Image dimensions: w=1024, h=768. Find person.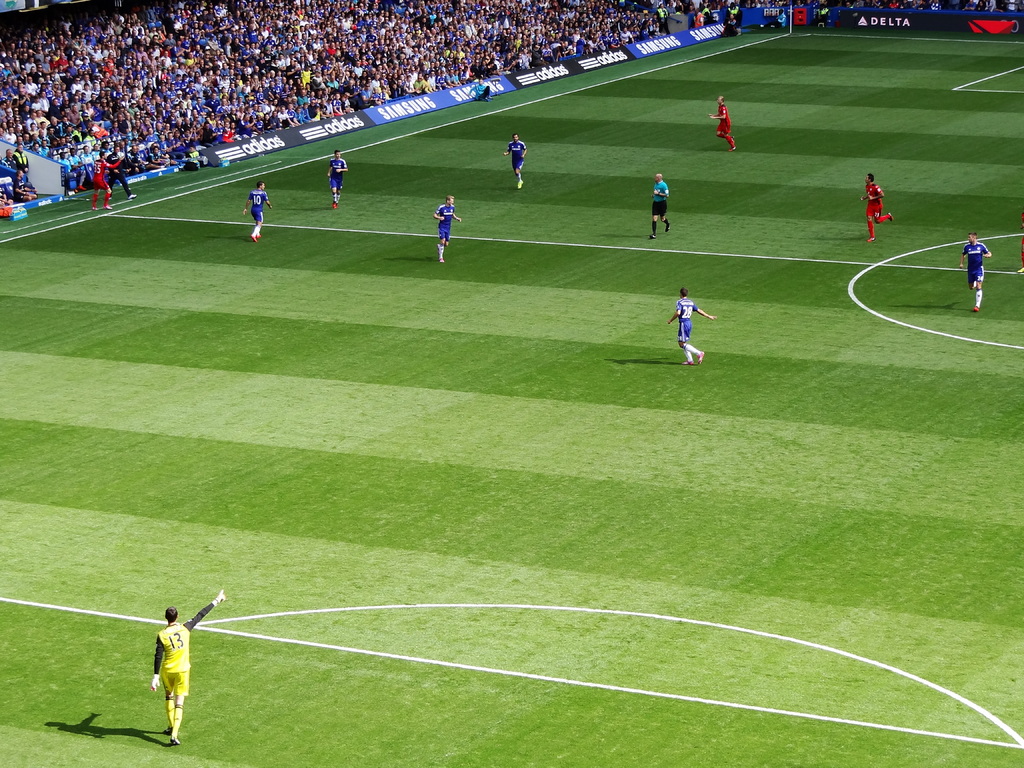
<box>109,142,142,203</box>.
